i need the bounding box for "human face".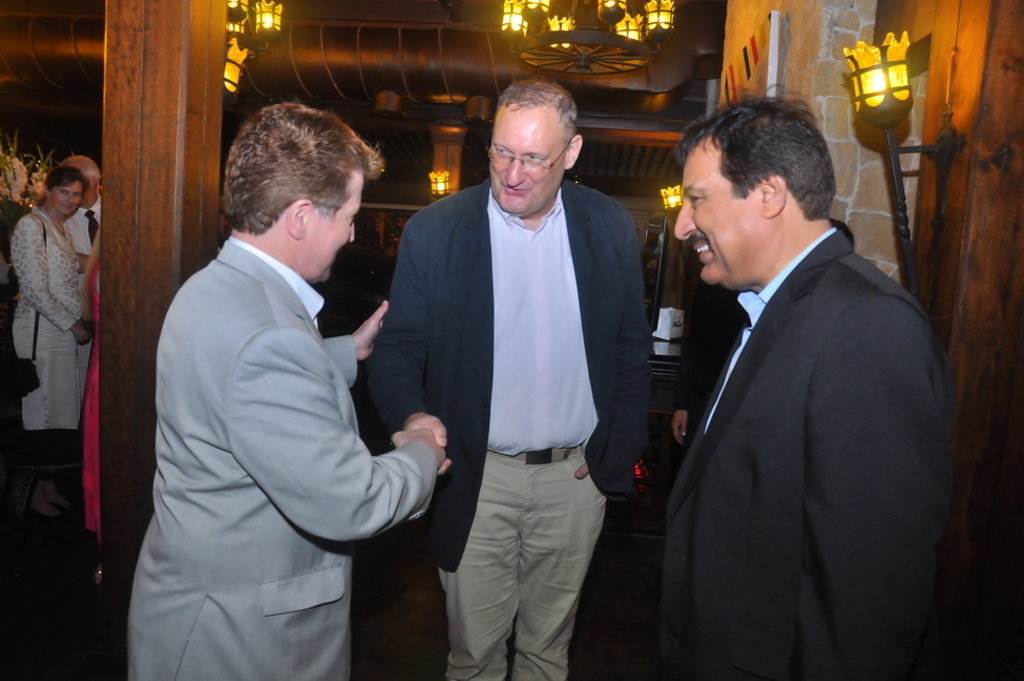
Here it is: left=309, top=165, right=365, bottom=283.
